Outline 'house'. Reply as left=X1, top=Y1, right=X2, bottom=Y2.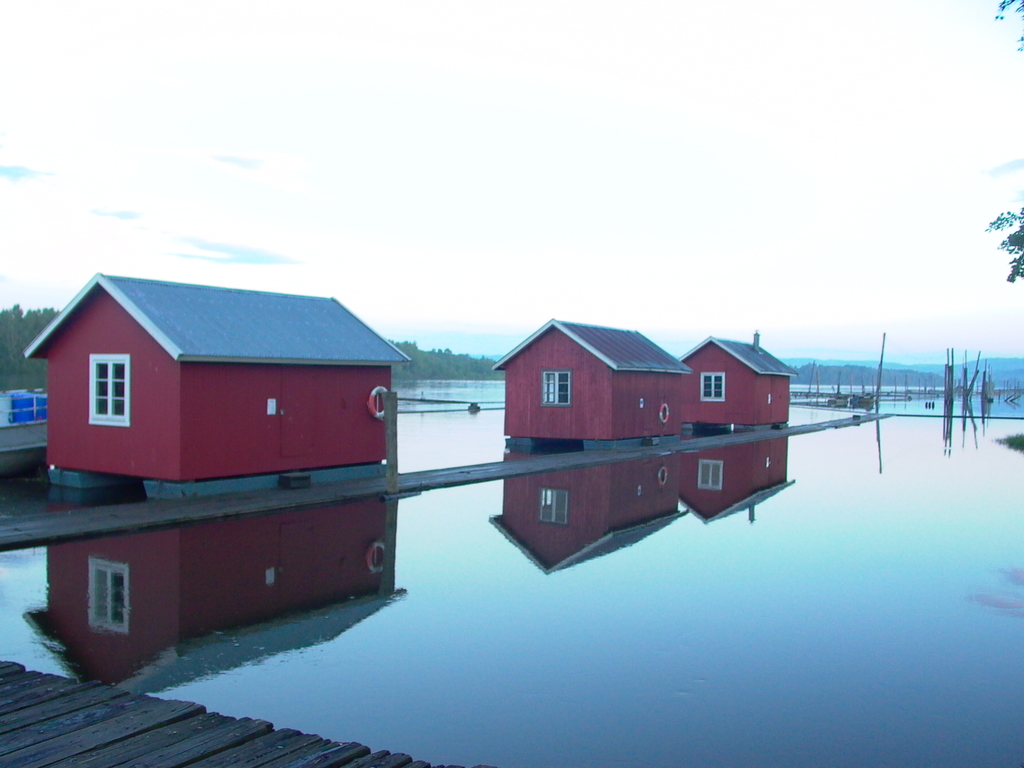
left=489, top=456, right=692, bottom=579.
